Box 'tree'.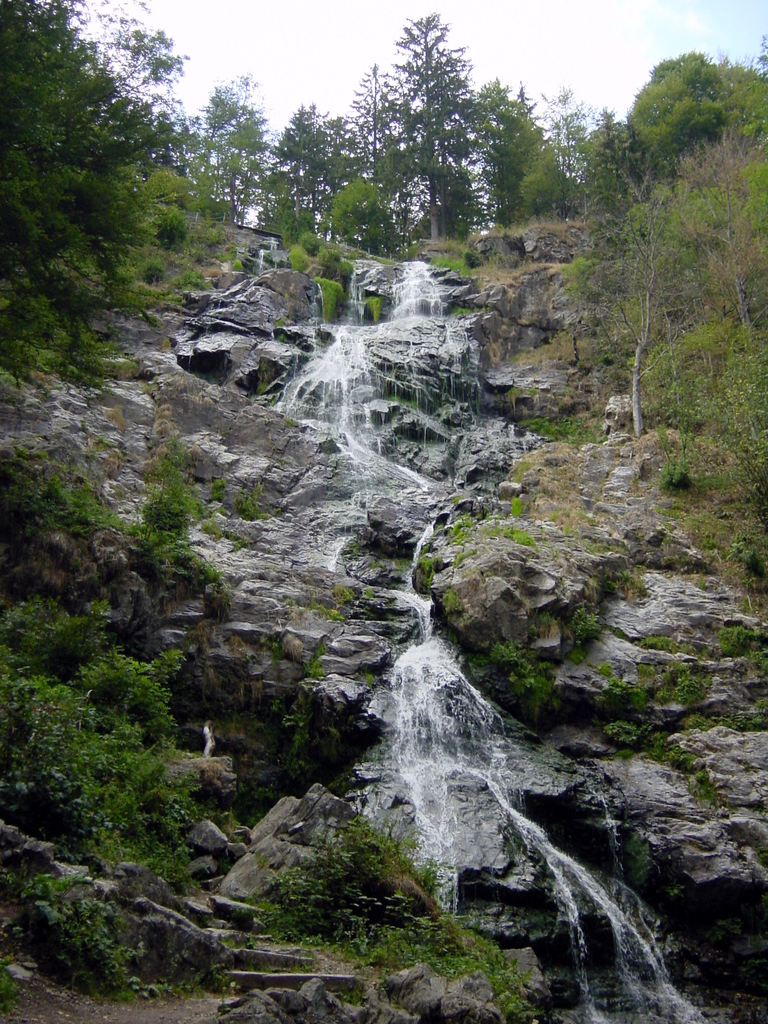
bbox=(0, 0, 254, 406).
